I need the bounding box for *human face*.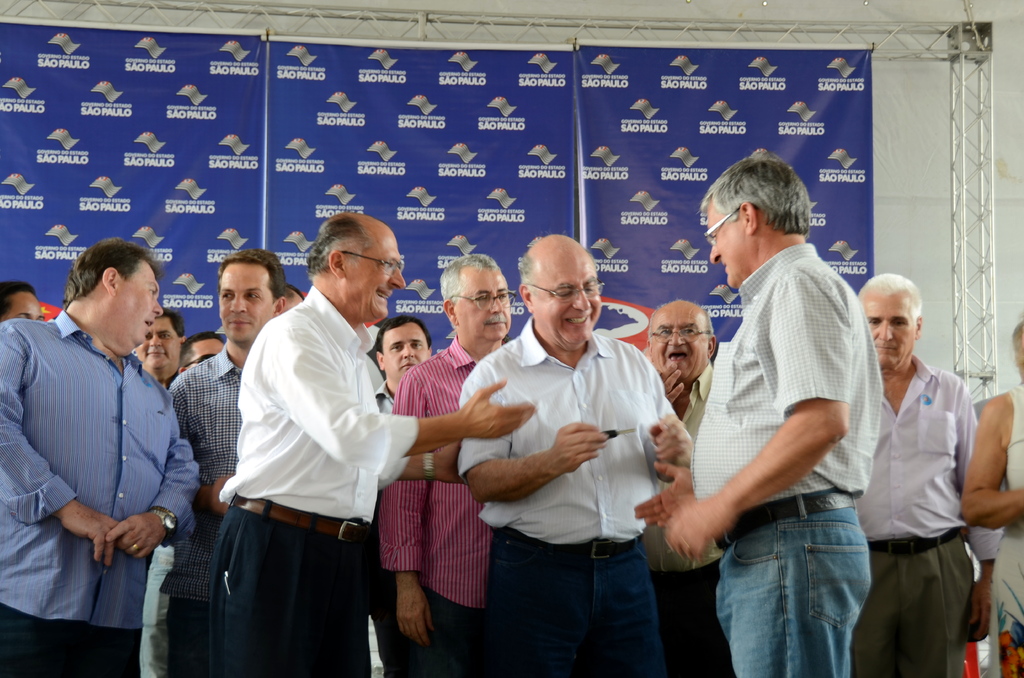
Here it is: <region>858, 285, 911, 373</region>.
